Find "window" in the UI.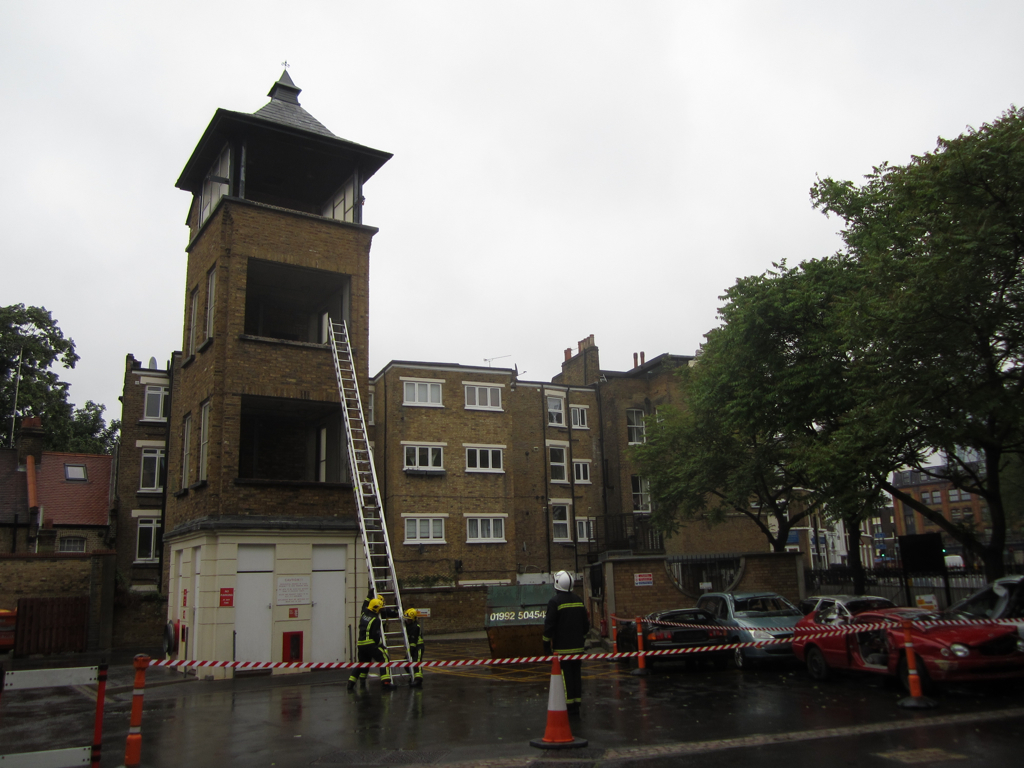
UI element at (395,371,449,408).
